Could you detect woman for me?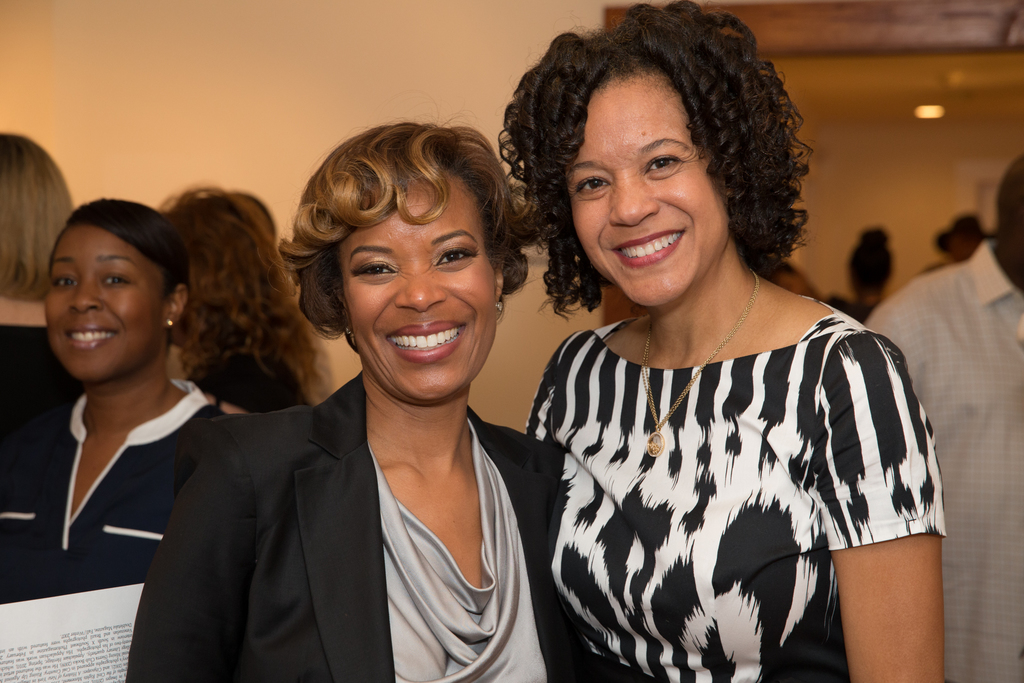
Detection result: crop(157, 181, 334, 411).
